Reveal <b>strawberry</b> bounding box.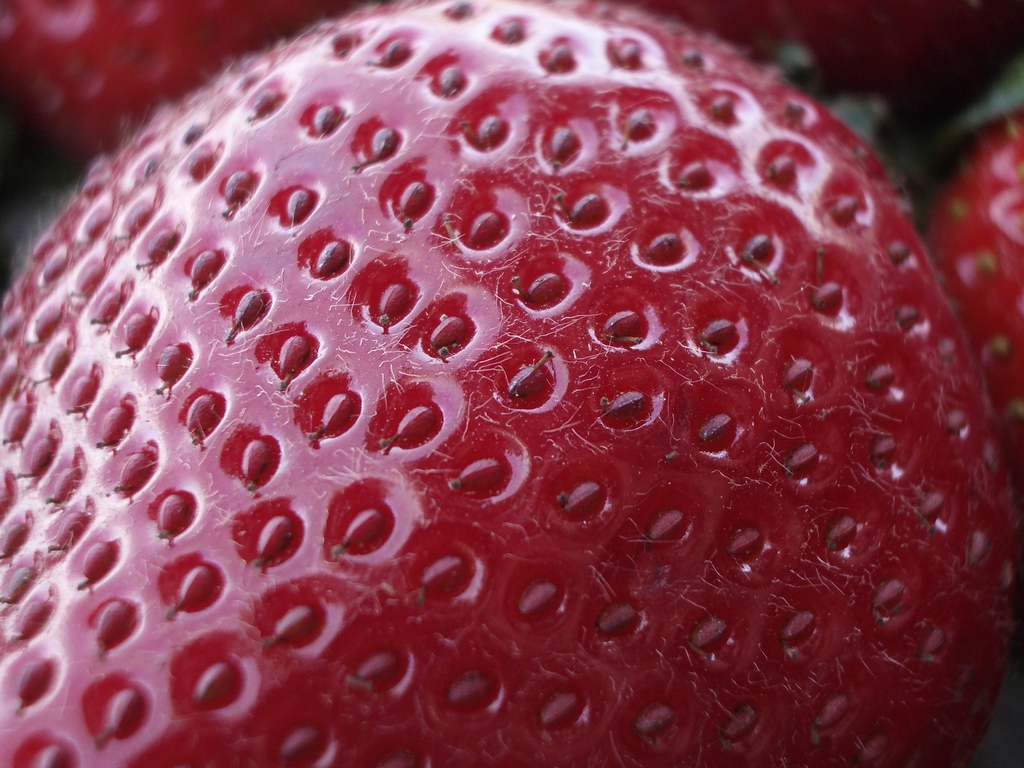
Revealed: {"left": 0, "top": 0, "right": 344, "bottom": 163}.
